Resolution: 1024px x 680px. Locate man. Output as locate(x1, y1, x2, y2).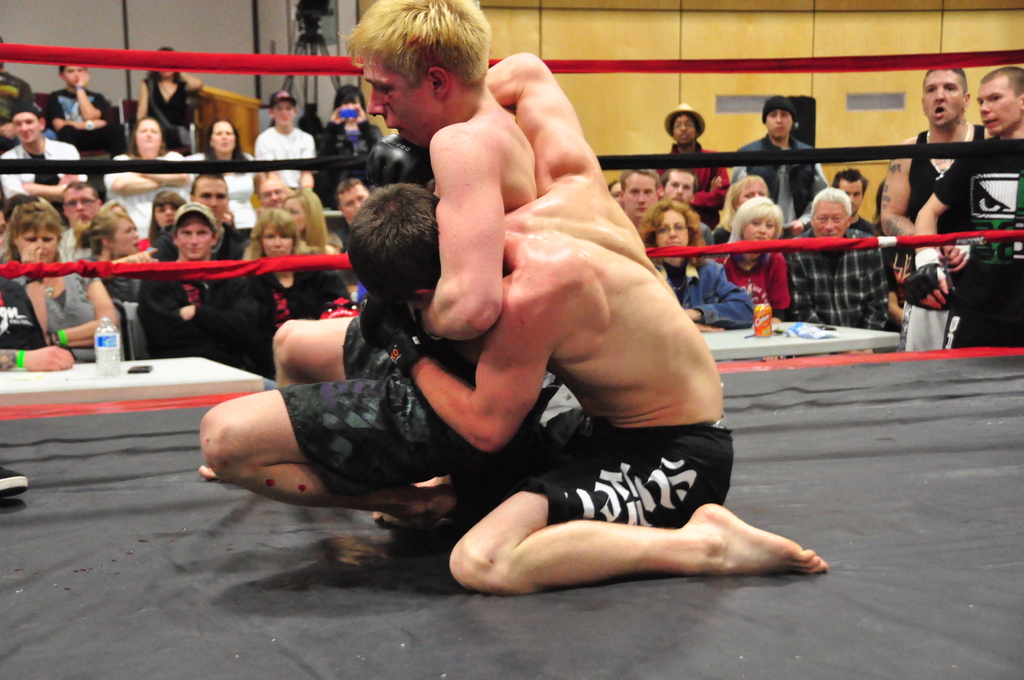
locate(0, 101, 89, 211).
